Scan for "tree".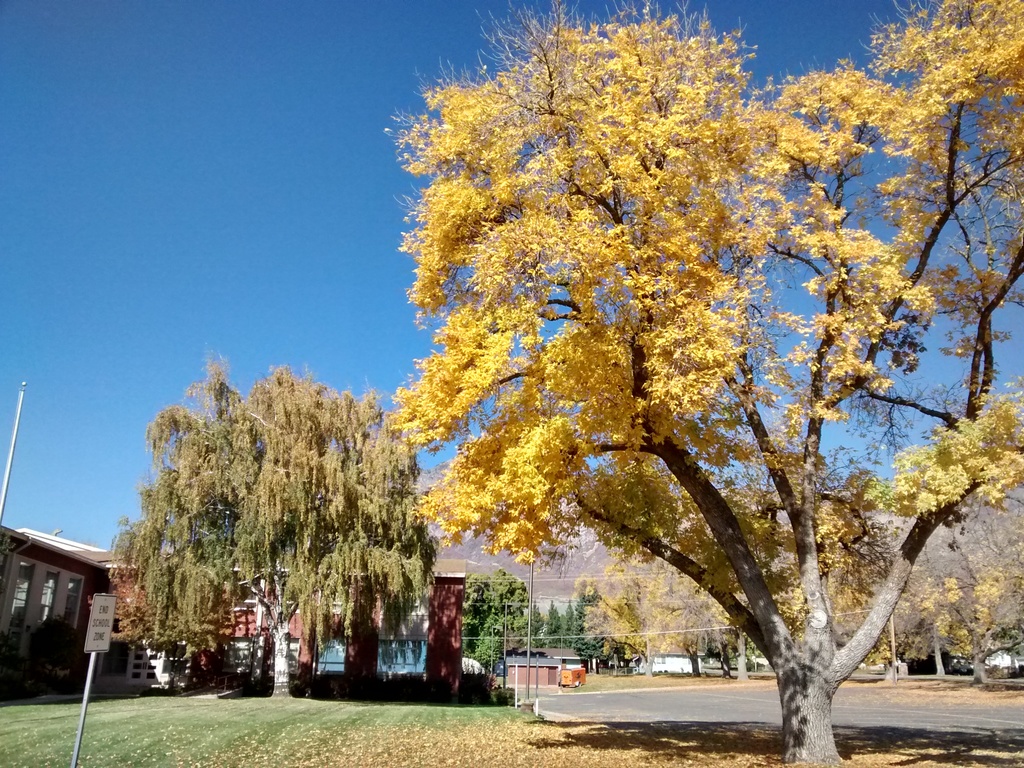
Scan result: [left=572, top=589, right=625, bottom=672].
